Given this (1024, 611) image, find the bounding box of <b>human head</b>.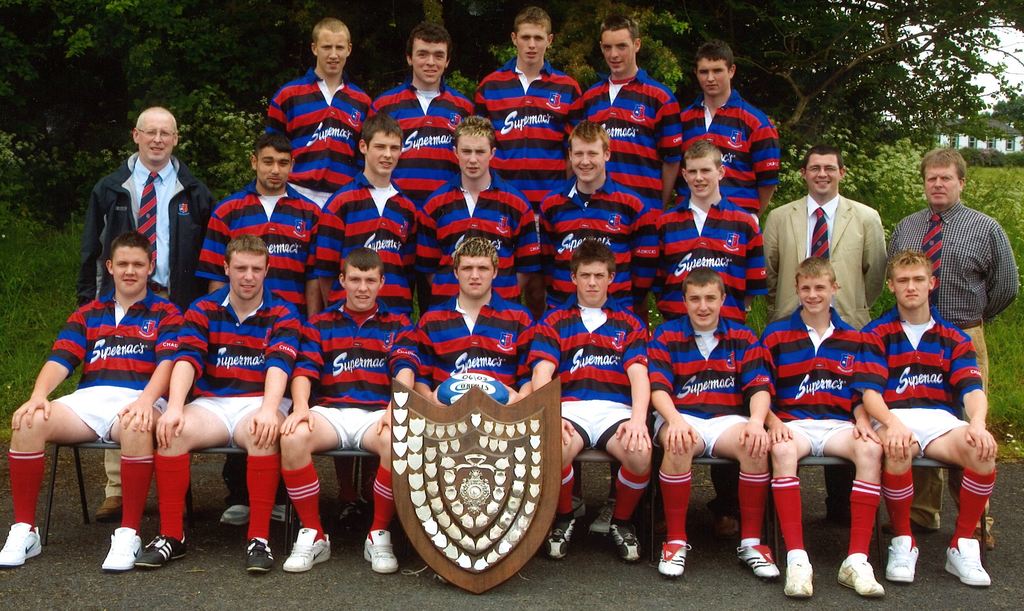
box=[338, 246, 387, 311].
